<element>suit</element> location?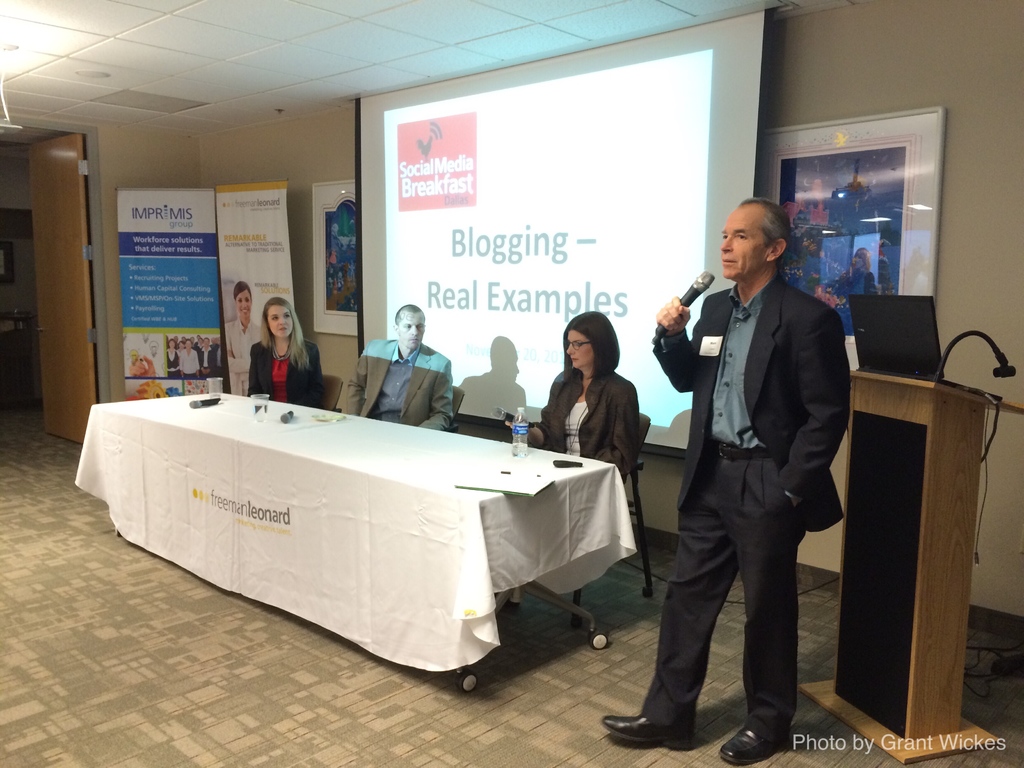
Rect(244, 341, 326, 410)
